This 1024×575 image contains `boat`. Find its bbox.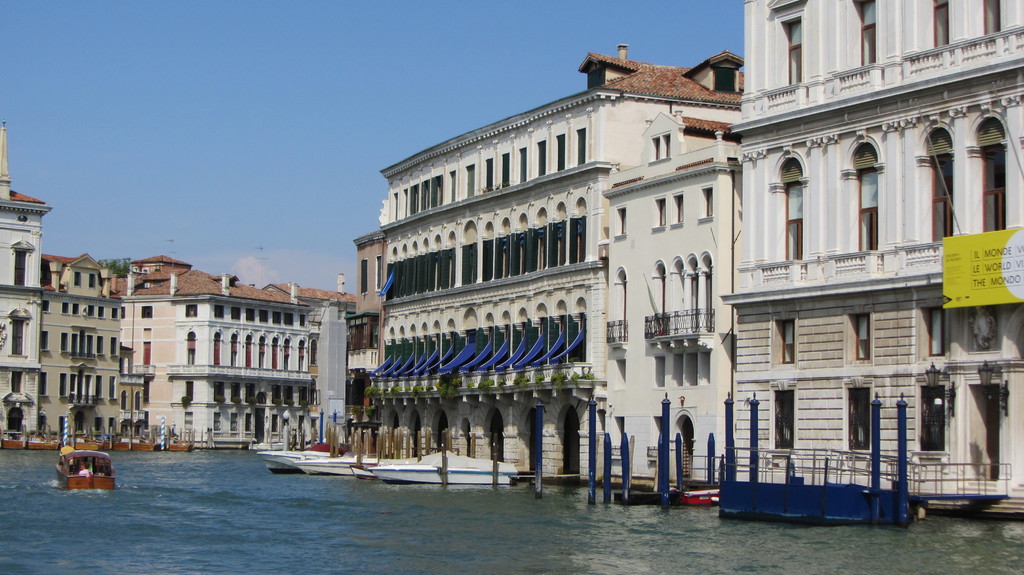
300 454 378 473.
